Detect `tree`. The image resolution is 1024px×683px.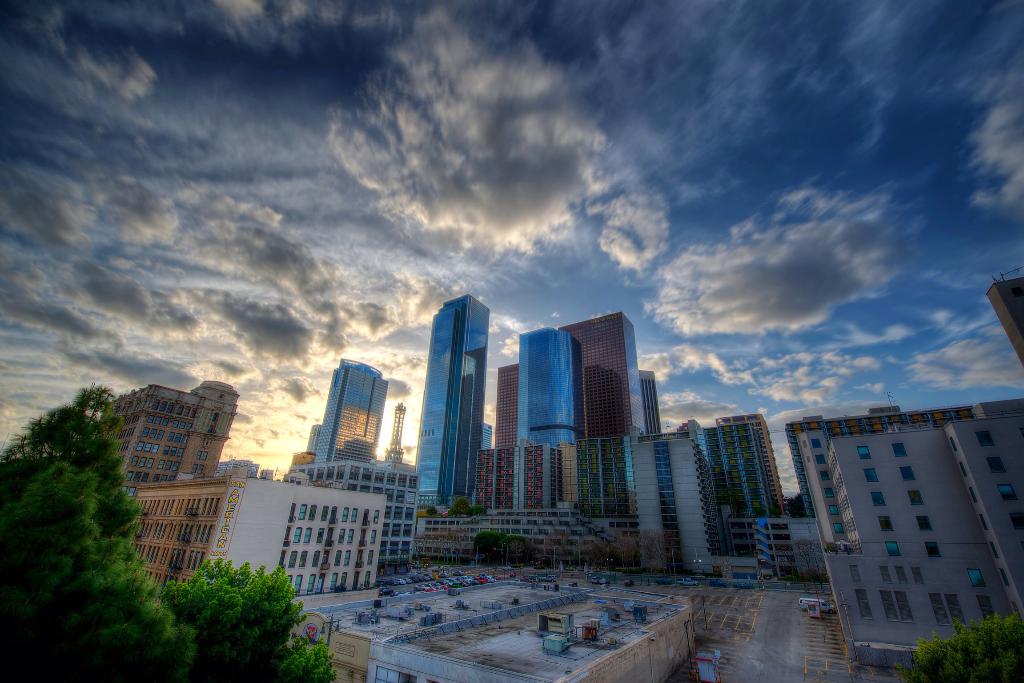
l=17, t=405, r=189, b=681.
